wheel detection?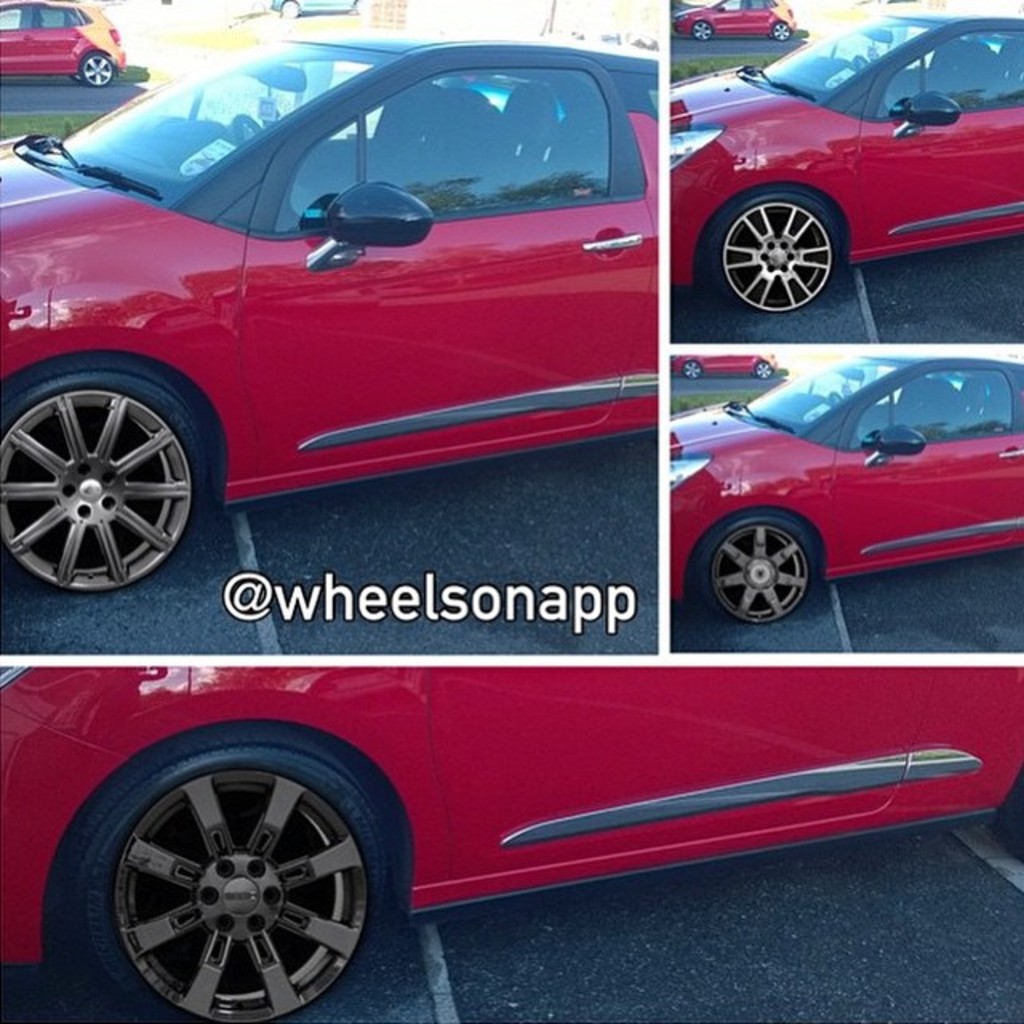
crop(0, 352, 210, 597)
